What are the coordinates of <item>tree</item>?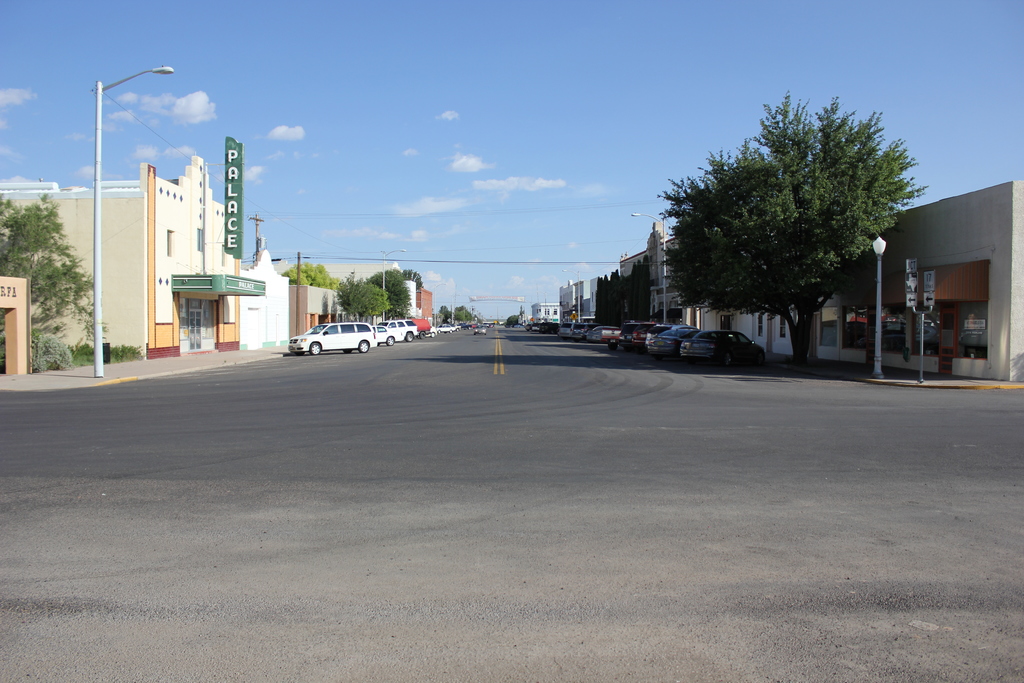
crop(285, 262, 334, 293).
